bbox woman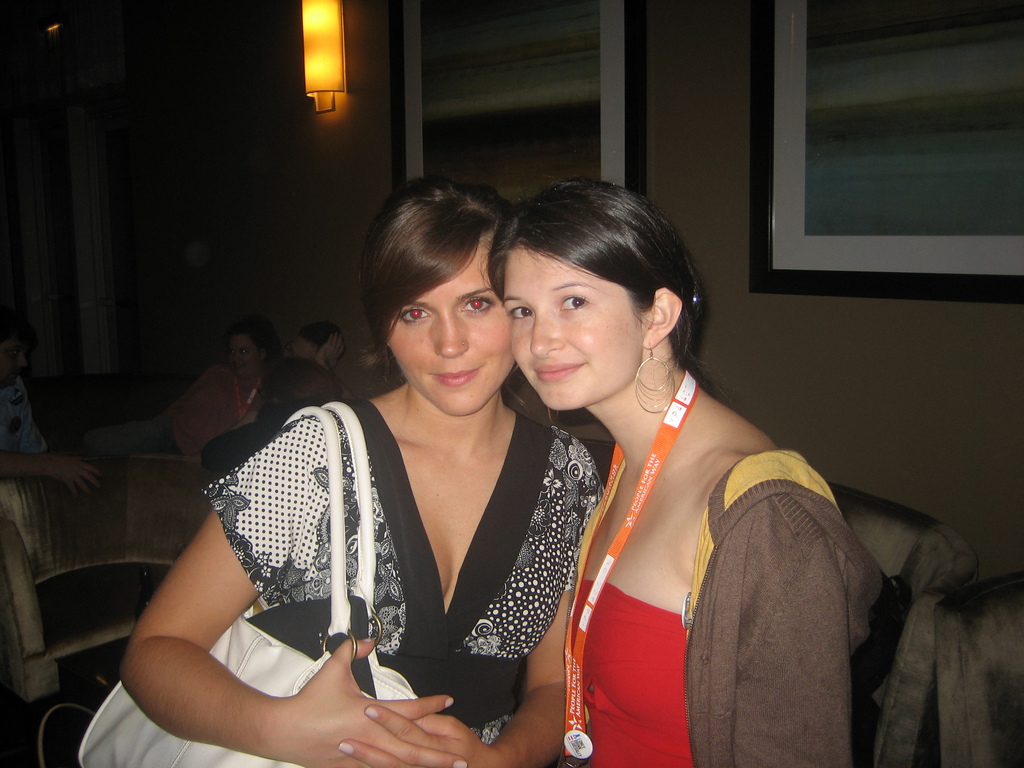
box=[476, 176, 890, 767]
